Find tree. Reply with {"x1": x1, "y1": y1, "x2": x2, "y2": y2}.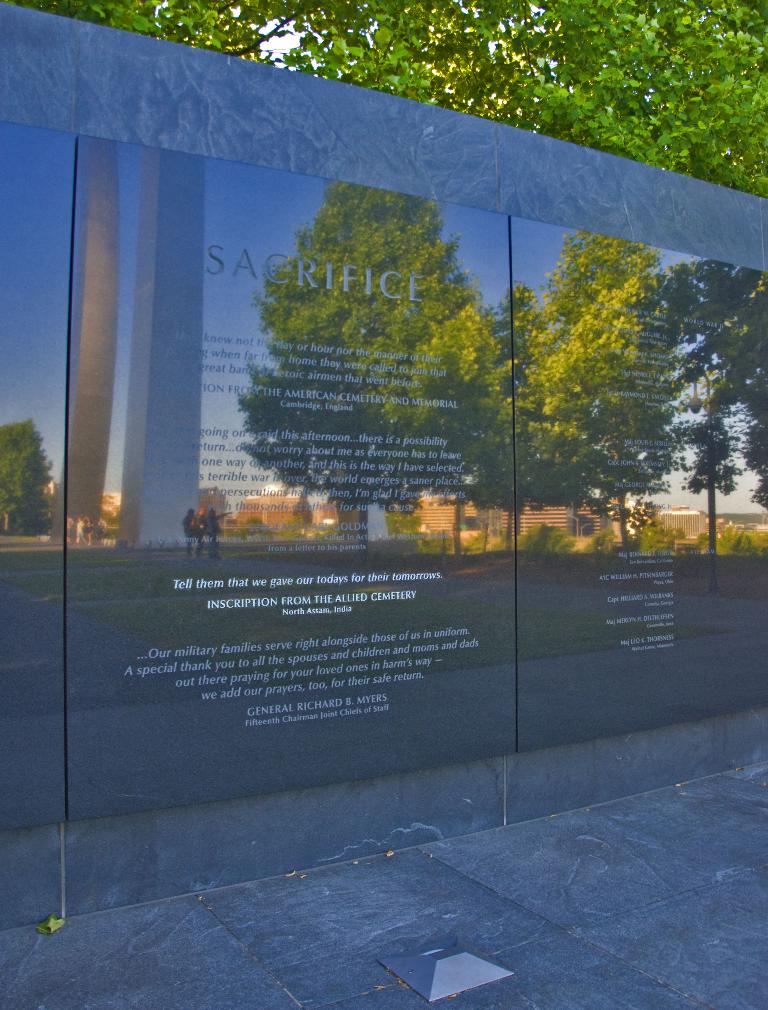
{"x1": 233, "y1": 187, "x2": 527, "y2": 554}.
